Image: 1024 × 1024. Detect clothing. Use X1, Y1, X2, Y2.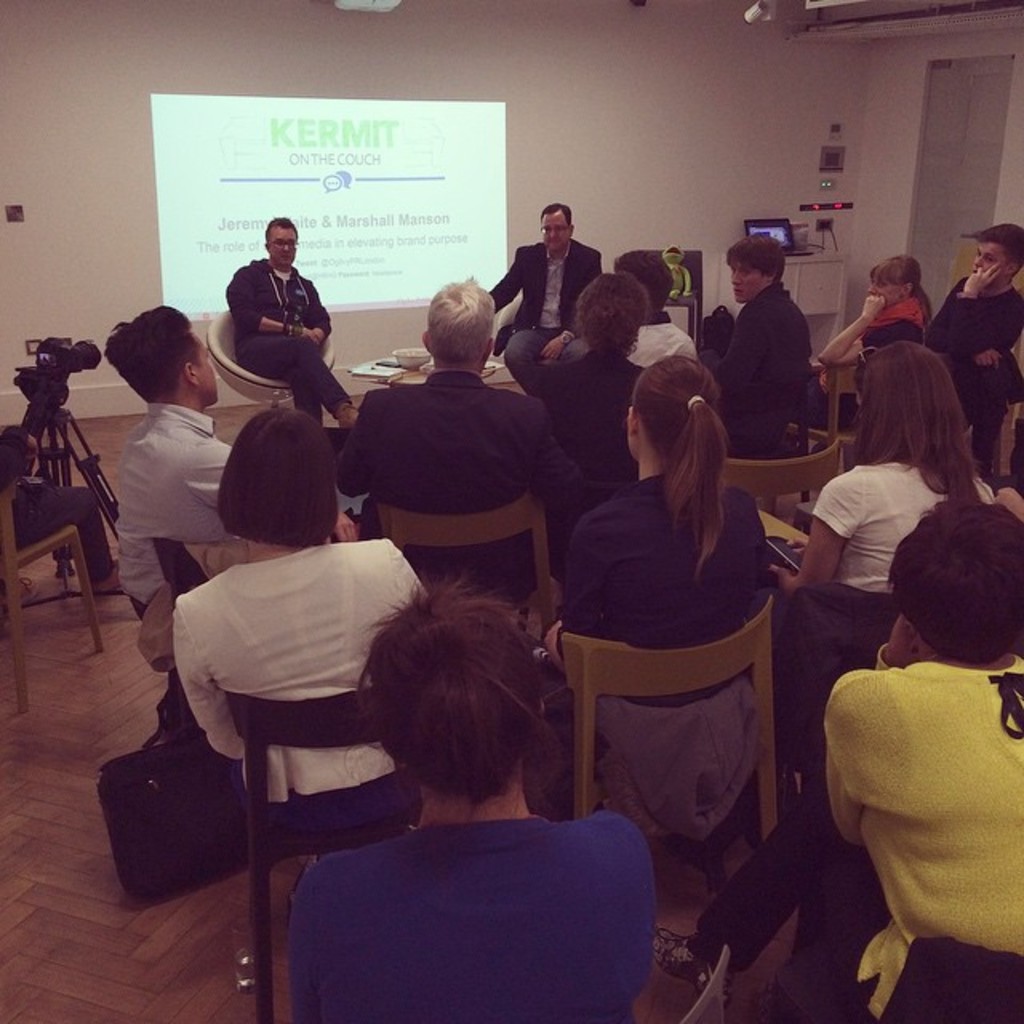
707, 272, 811, 480.
